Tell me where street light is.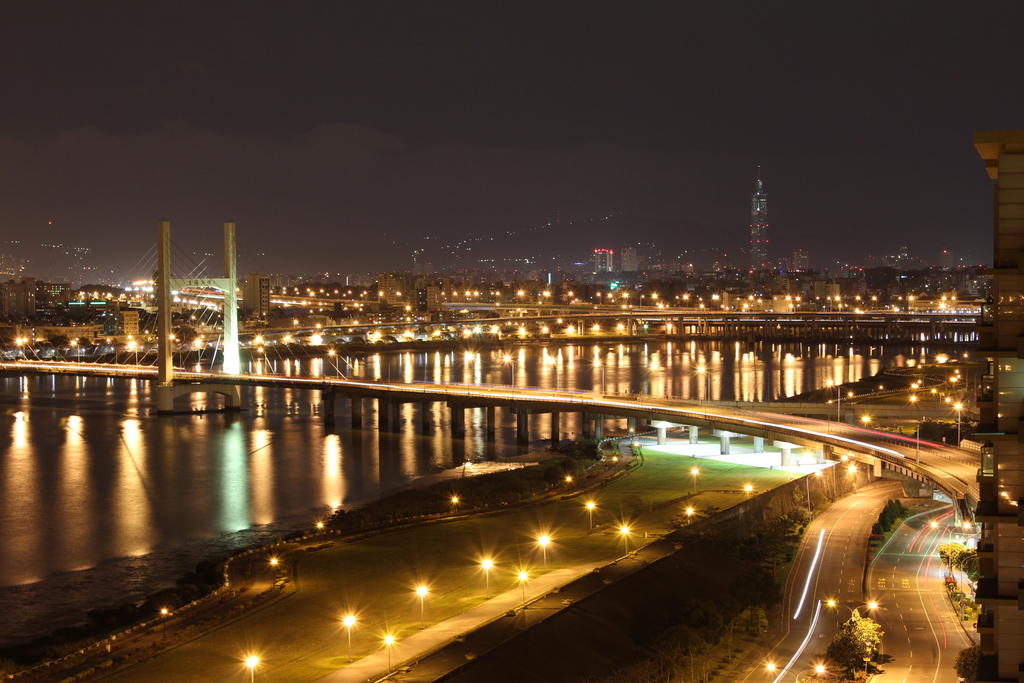
street light is at 17/336/27/364.
